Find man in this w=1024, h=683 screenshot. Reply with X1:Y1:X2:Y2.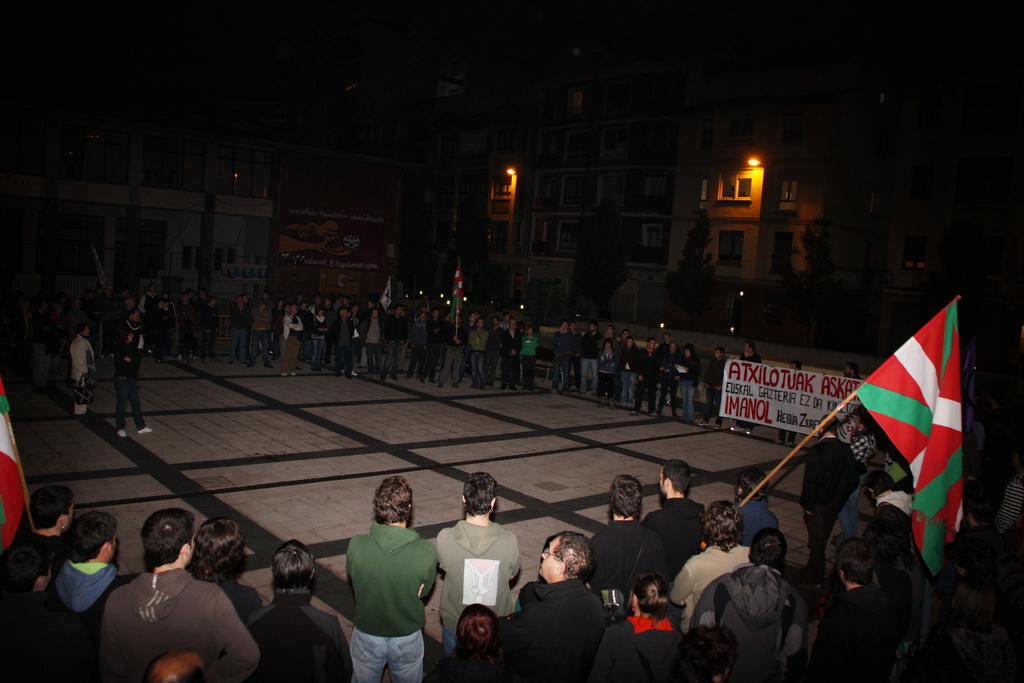
858:467:921:576.
